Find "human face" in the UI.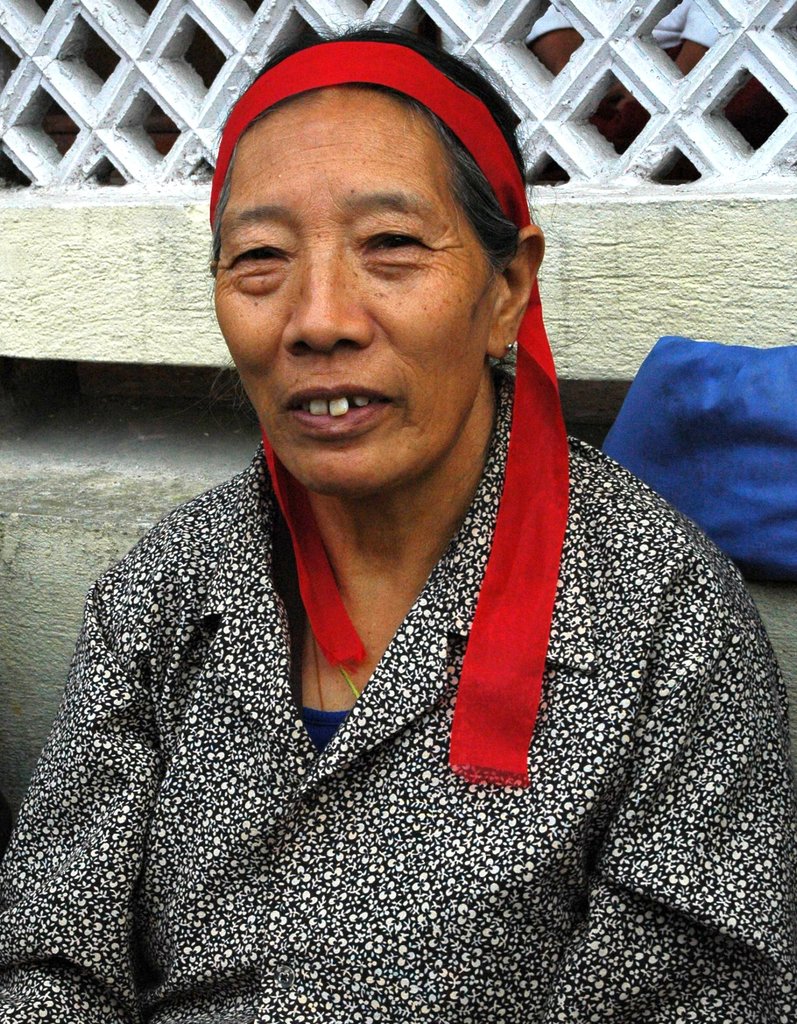
UI element at 217, 108, 488, 491.
